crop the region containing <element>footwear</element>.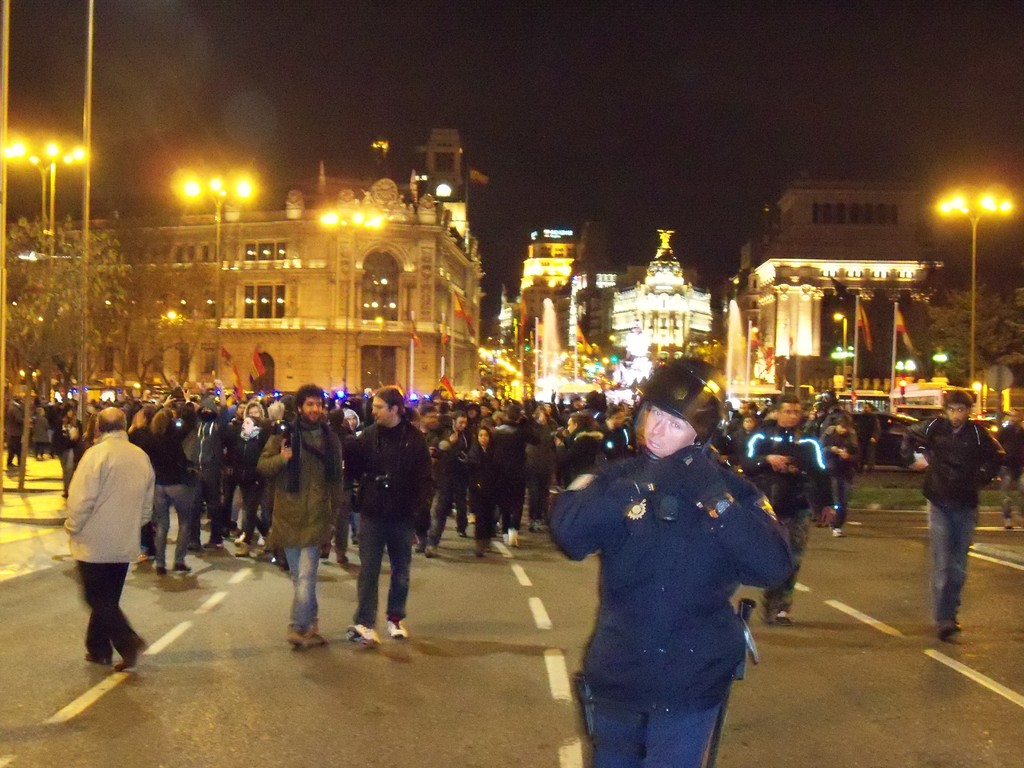
Crop region: x1=234, y1=538, x2=250, y2=556.
